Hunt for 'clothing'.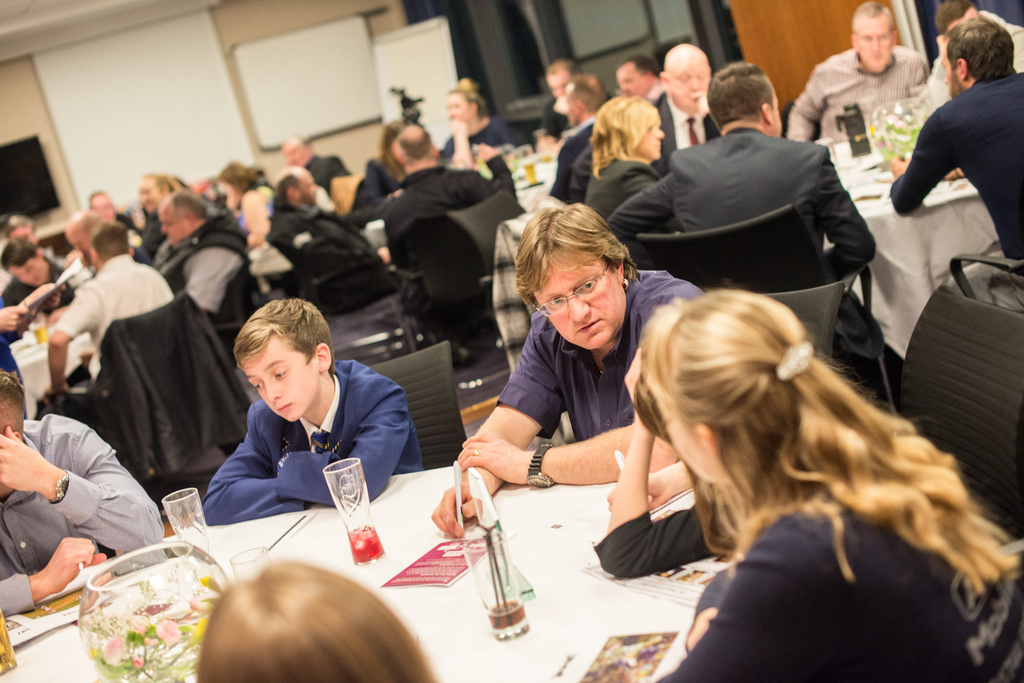
Hunted down at box(0, 419, 168, 611).
